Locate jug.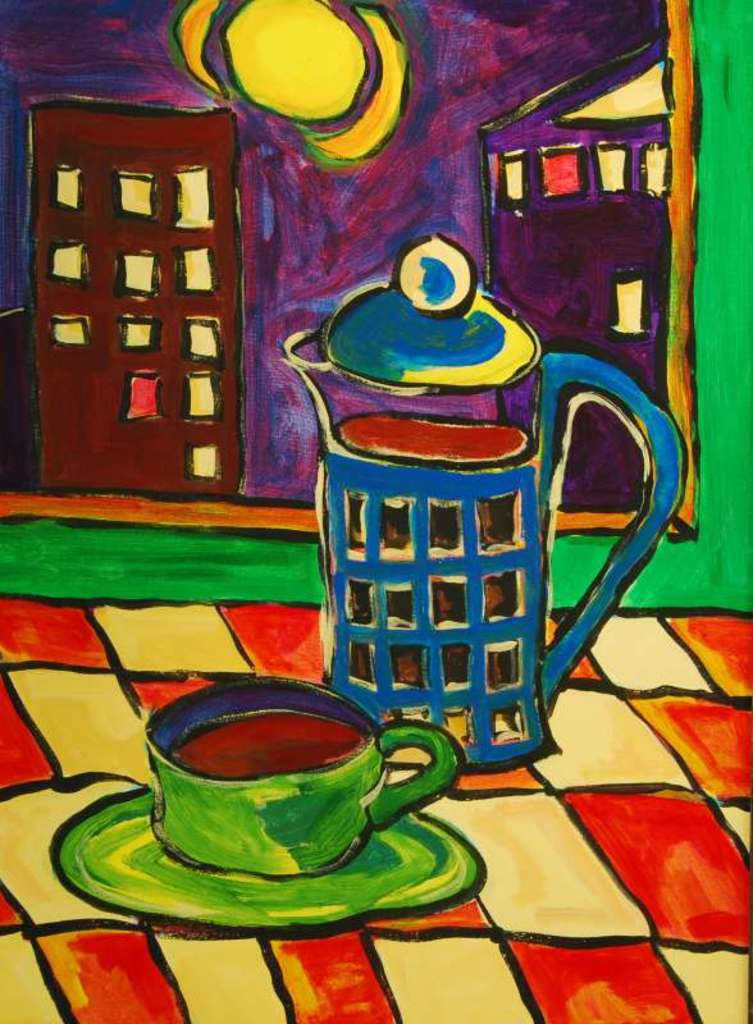
Bounding box: {"x1": 277, "y1": 234, "x2": 689, "y2": 783}.
